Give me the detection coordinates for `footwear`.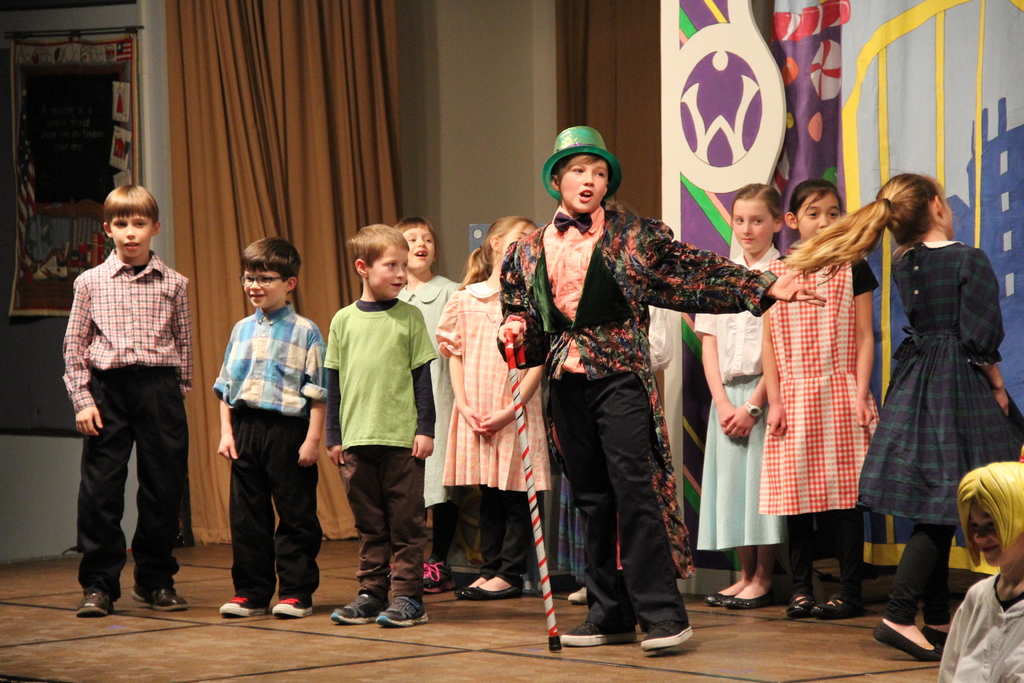
<box>370,598,431,630</box>.
